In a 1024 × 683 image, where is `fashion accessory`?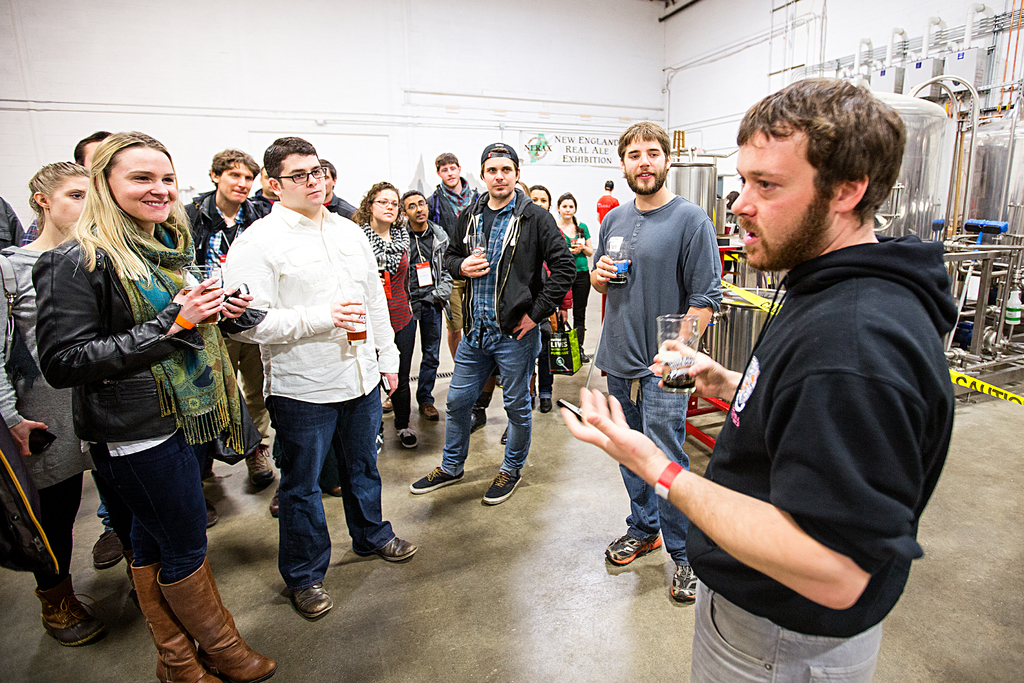
locate(420, 406, 440, 421).
